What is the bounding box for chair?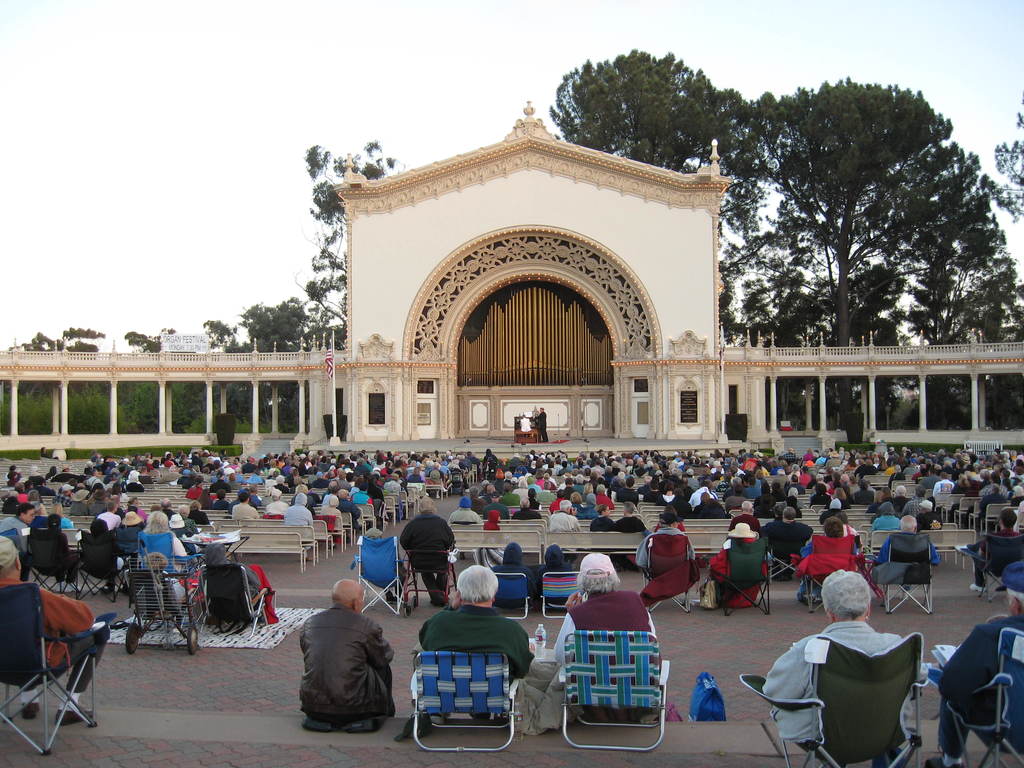
(0, 580, 116, 756).
